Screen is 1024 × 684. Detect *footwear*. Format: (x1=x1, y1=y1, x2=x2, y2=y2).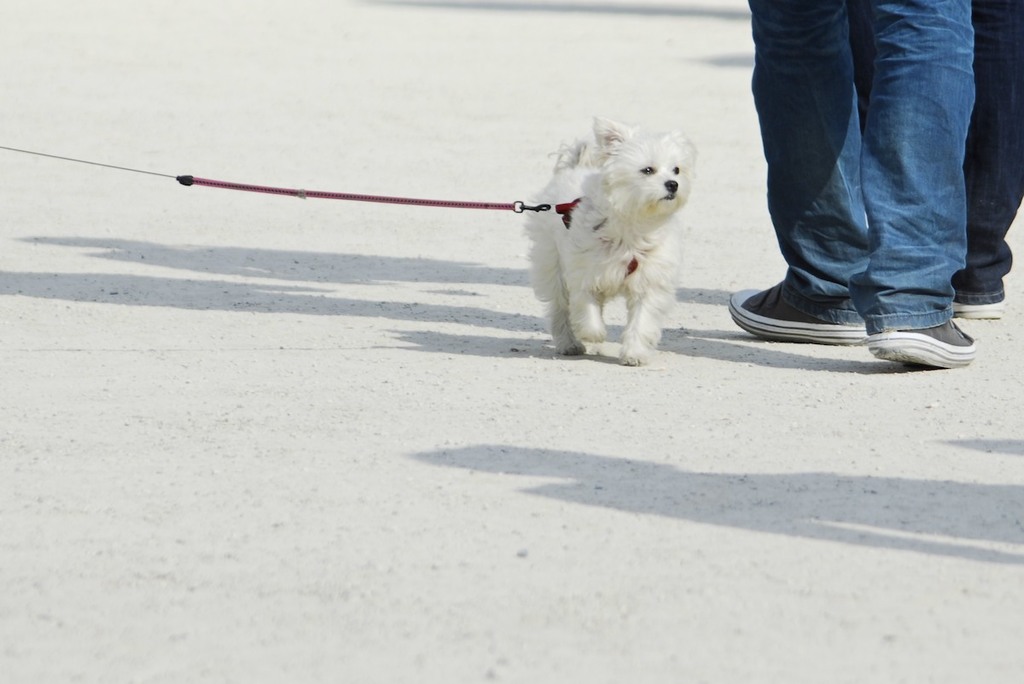
(x1=726, y1=268, x2=873, y2=355).
